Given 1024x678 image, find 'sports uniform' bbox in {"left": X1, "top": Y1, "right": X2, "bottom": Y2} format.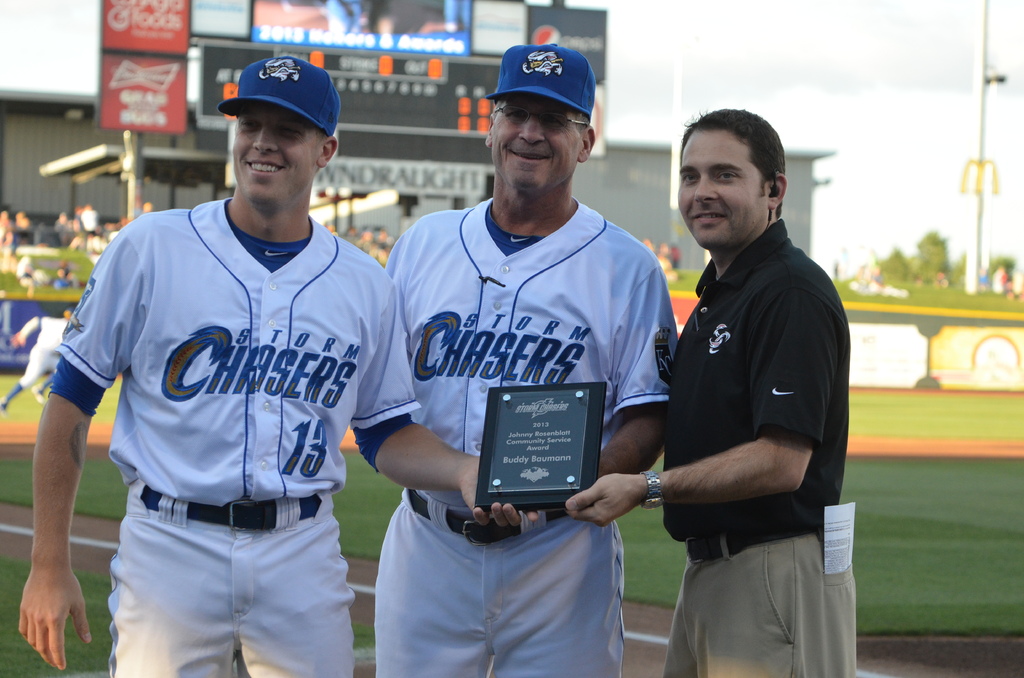
{"left": 4, "top": 307, "right": 73, "bottom": 397}.
